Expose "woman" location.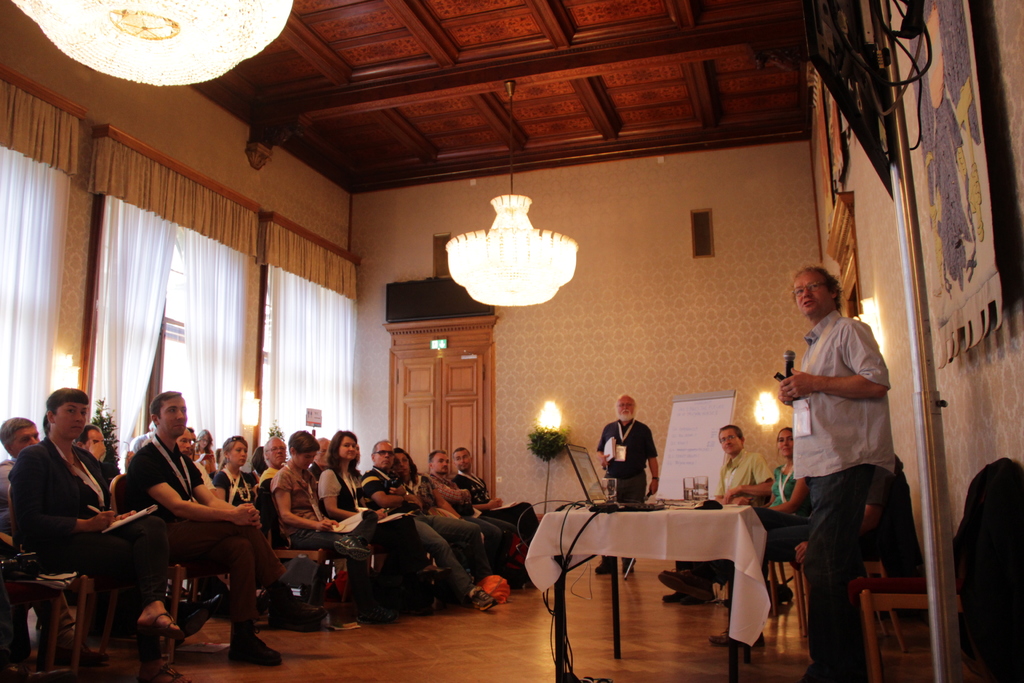
Exposed at box(319, 429, 431, 605).
